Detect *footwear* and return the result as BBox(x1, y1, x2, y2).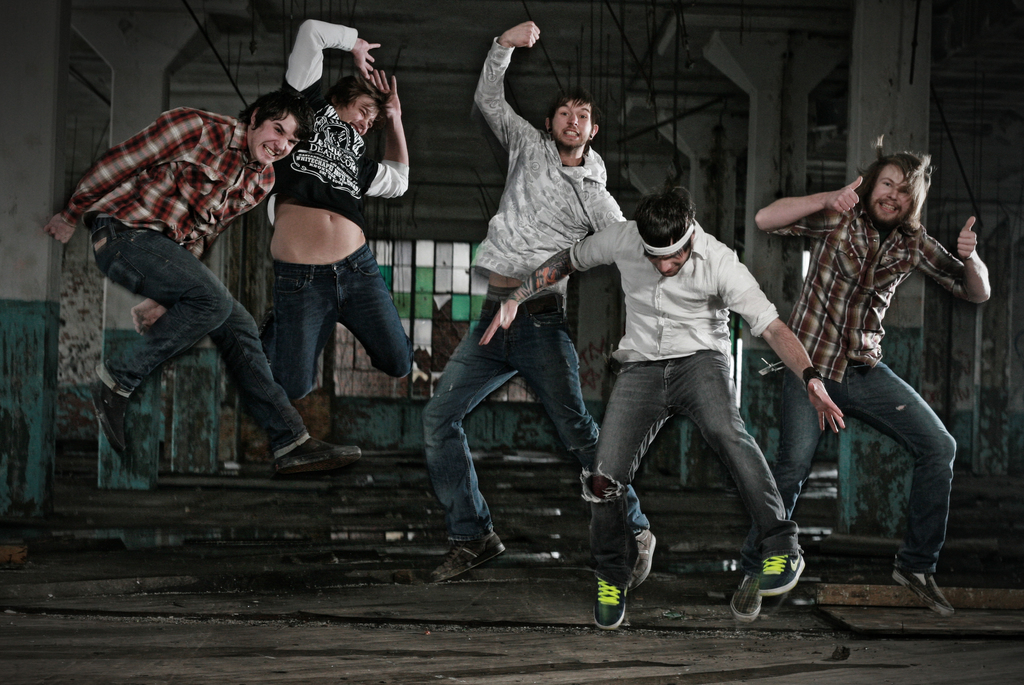
BBox(433, 532, 519, 579).
